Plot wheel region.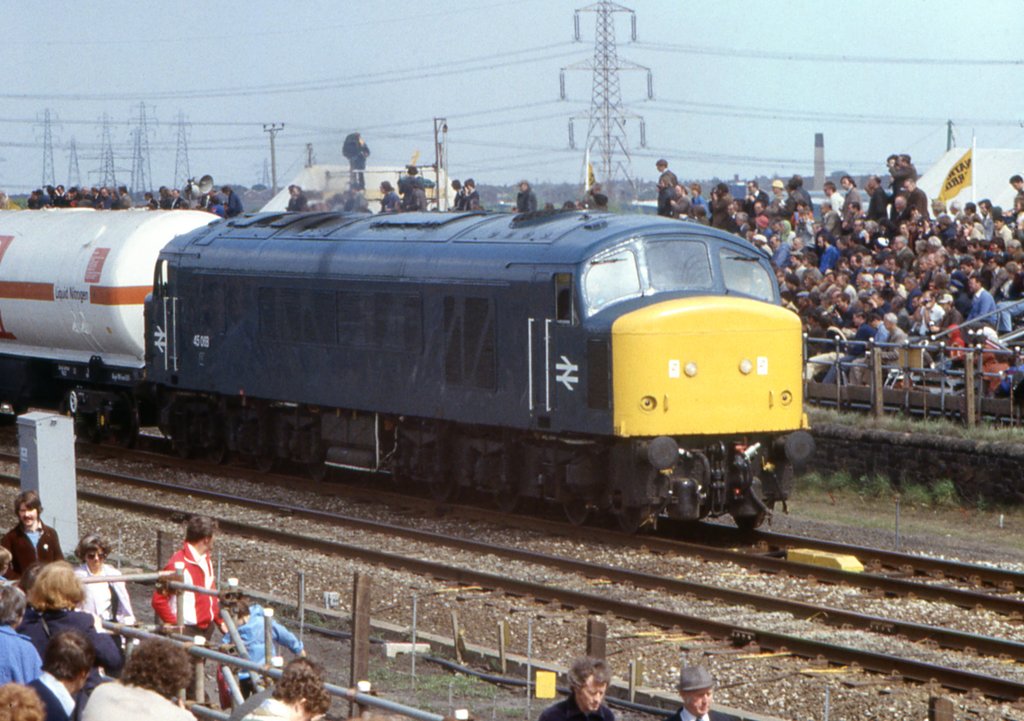
Plotted at left=427, top=477, right=460, bottom=502.
